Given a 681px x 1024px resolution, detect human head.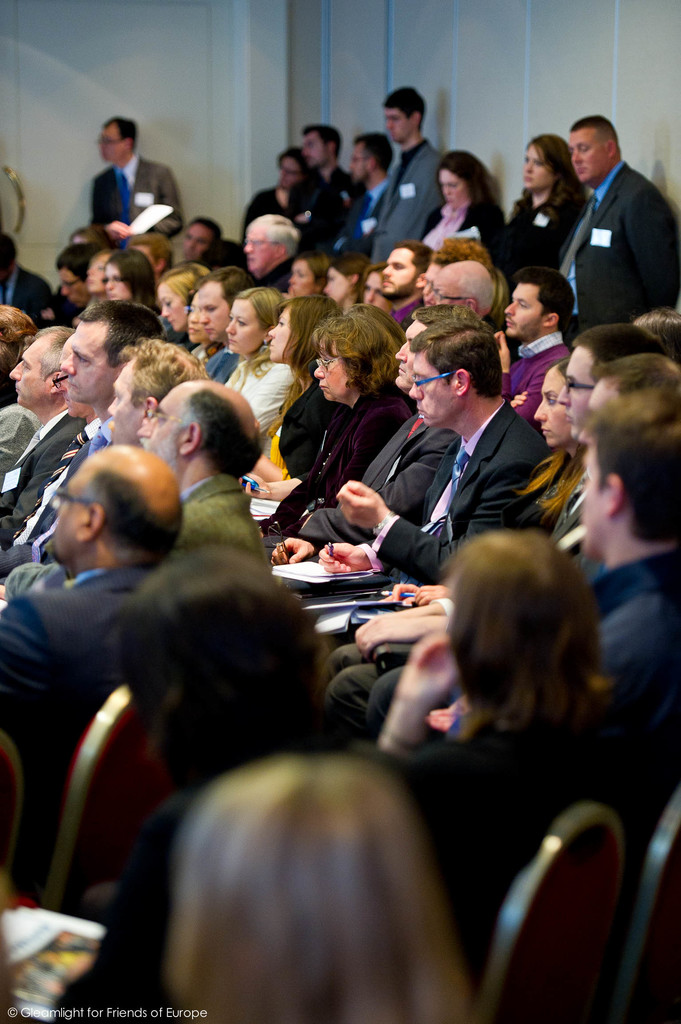
x1=357 y1=259 x2=392 y2=316.
